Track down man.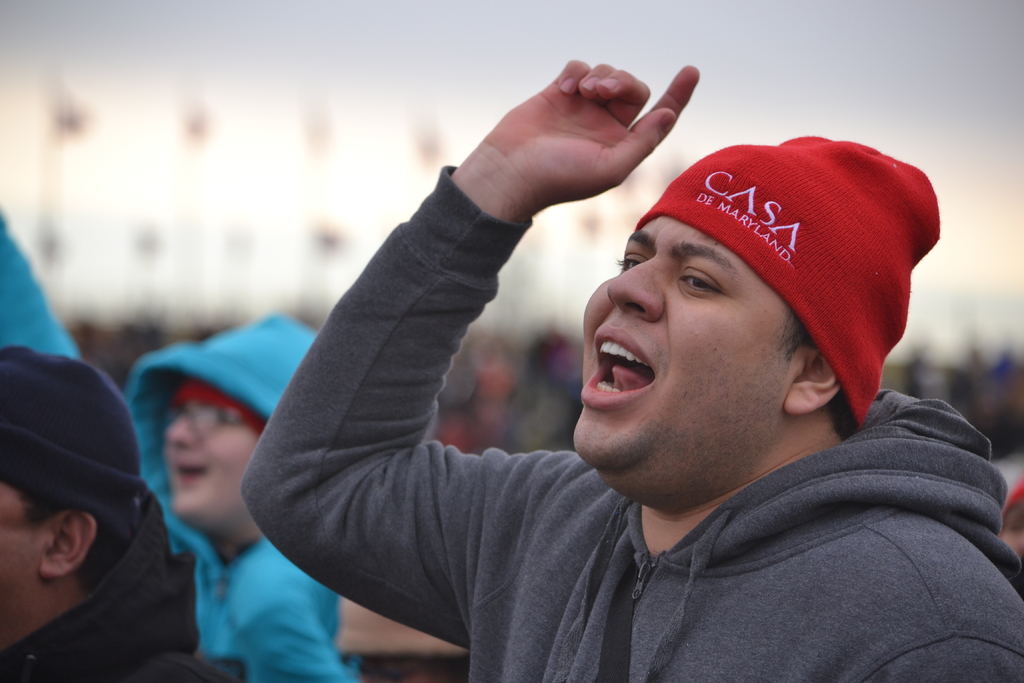
Tracked to locate(0, 344, 228, 682).
